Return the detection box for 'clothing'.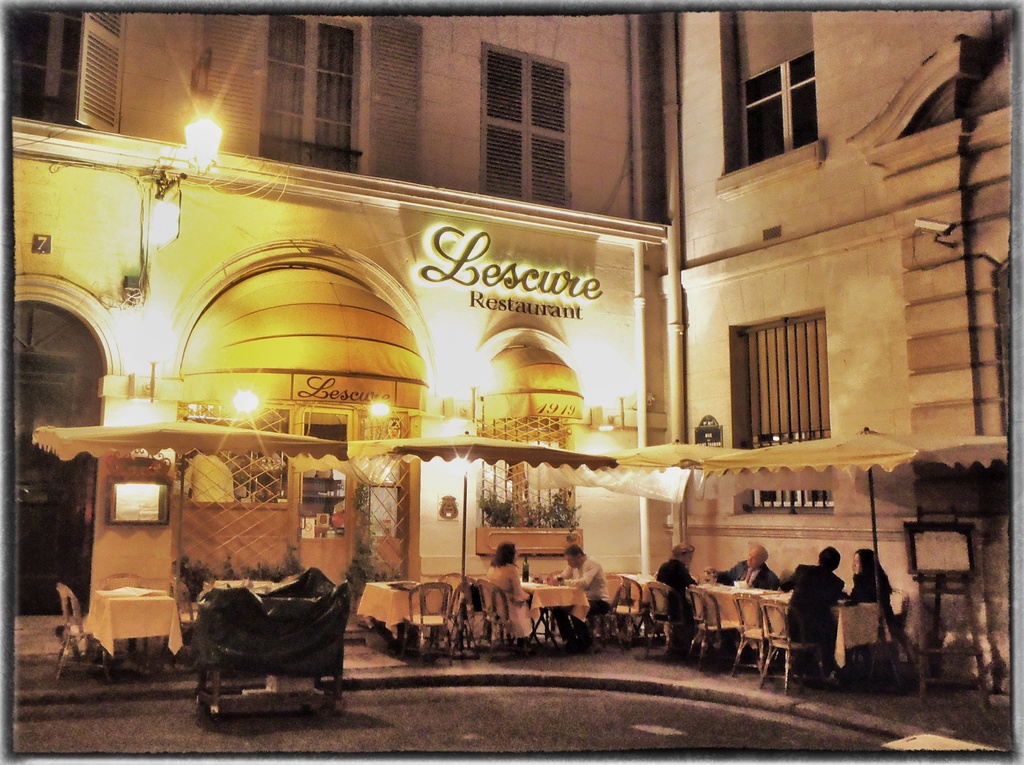
[669,547,696,652].
